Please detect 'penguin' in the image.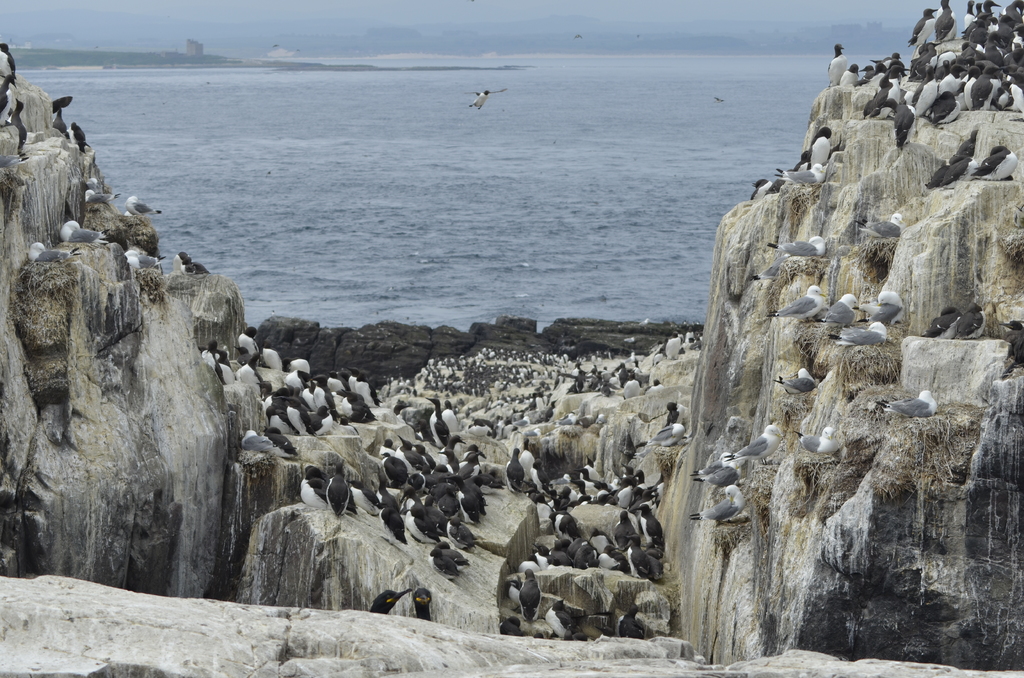
x1=927, y1=161, x2=948, y2=188.
